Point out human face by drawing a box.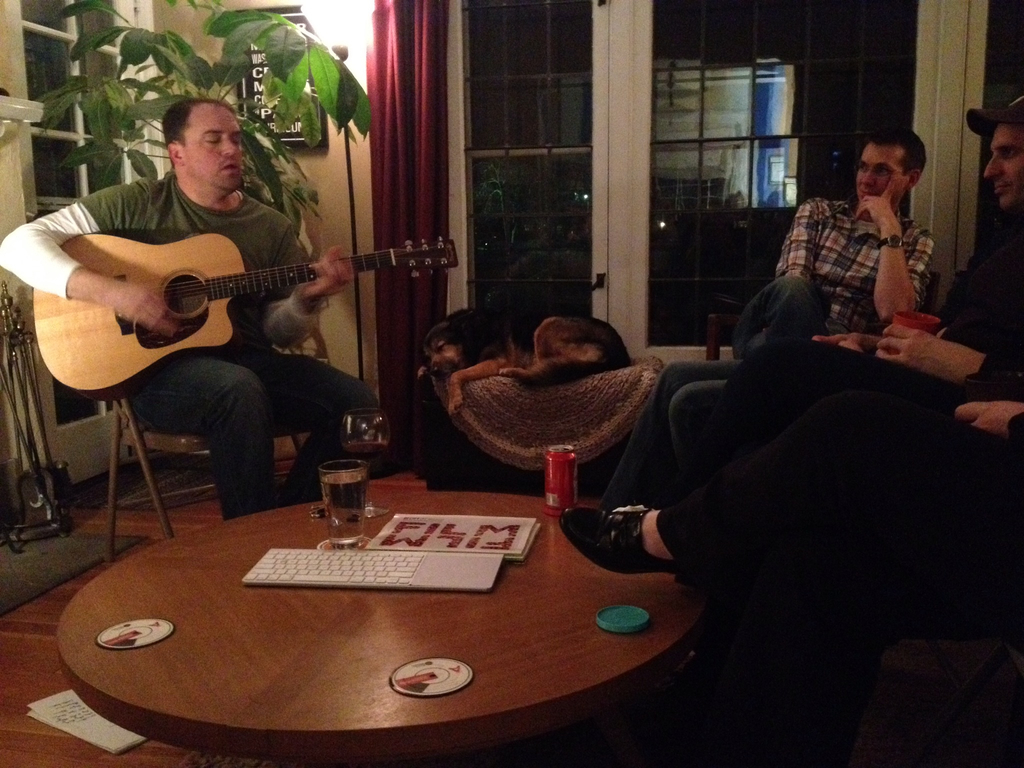
(left=856, top=146, right=903, bottom=203).
